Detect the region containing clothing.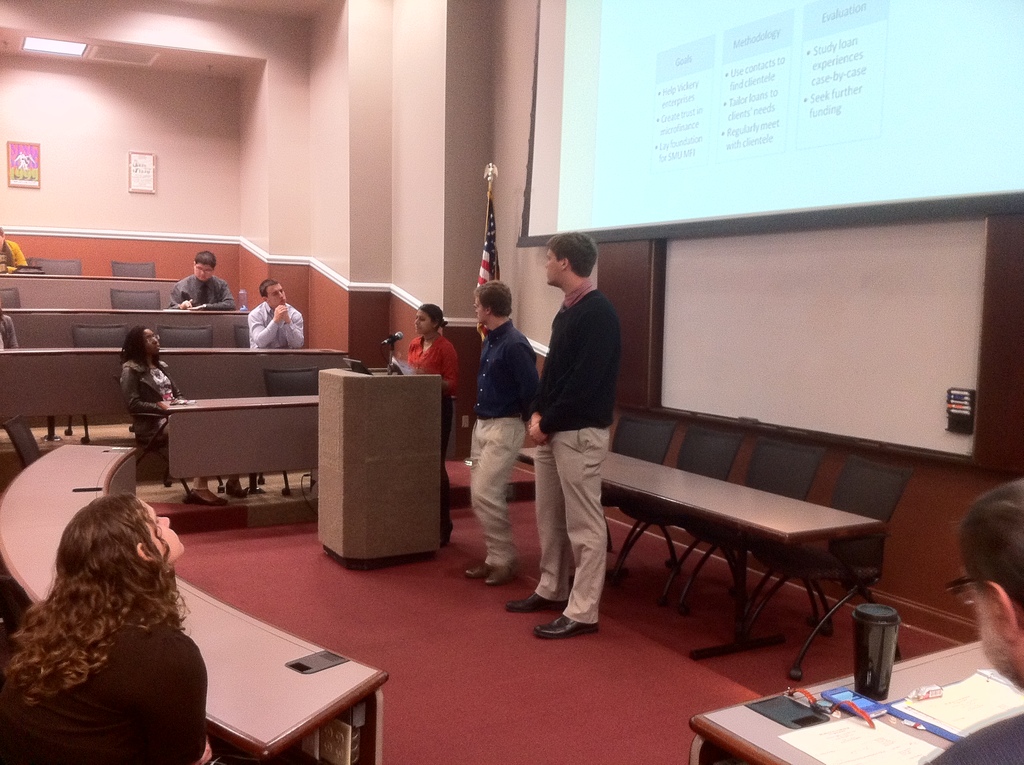
bbox=(246, 299, 306, 350).
